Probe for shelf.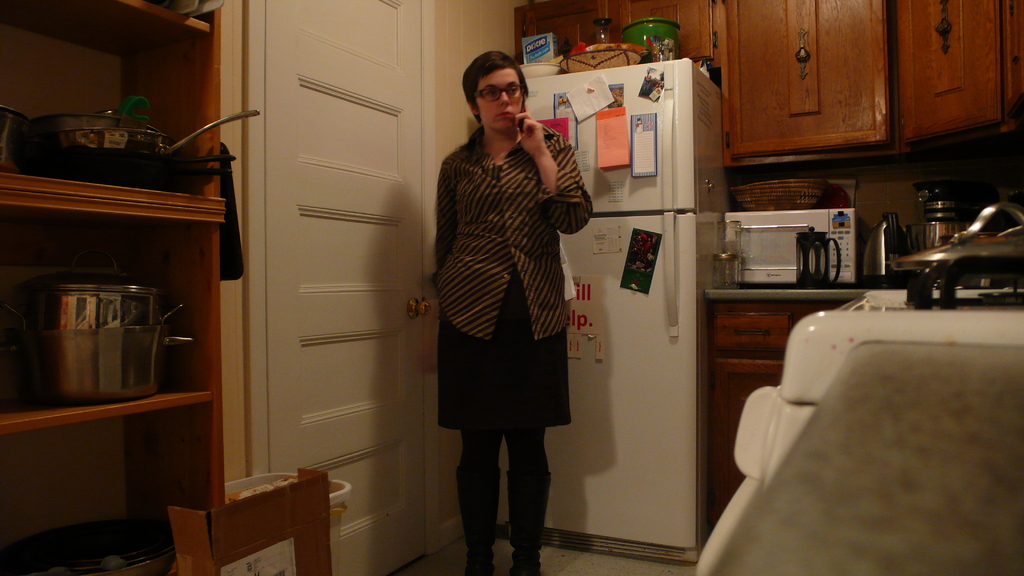
Probe result: l=0, t=196, r=220, b=438.
